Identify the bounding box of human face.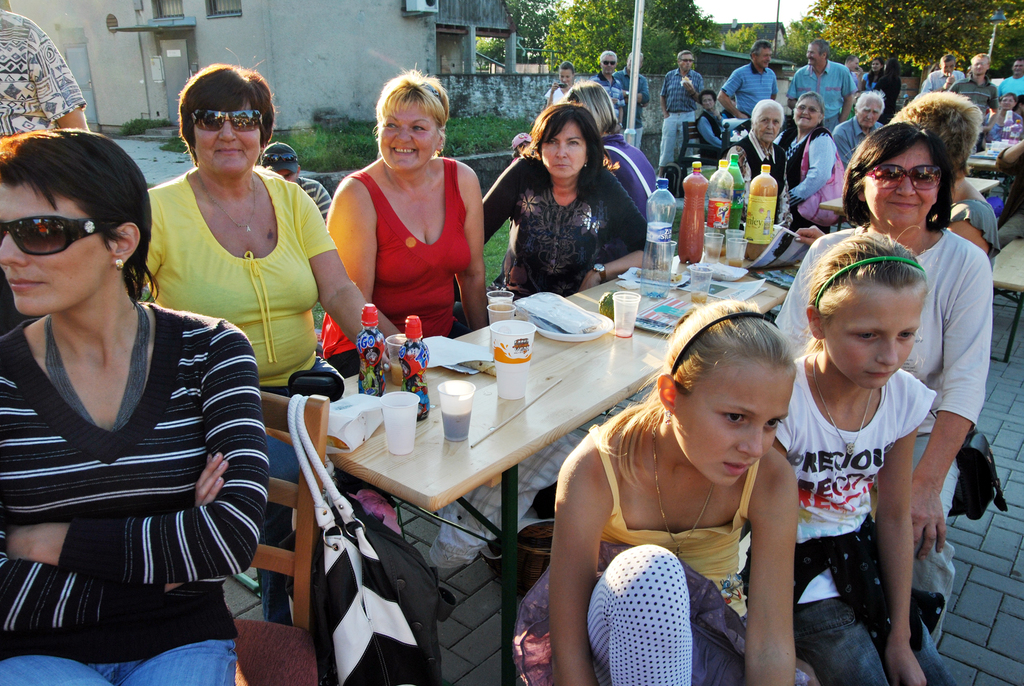
[x1=680, y1=55, x2=693, y2=72].
